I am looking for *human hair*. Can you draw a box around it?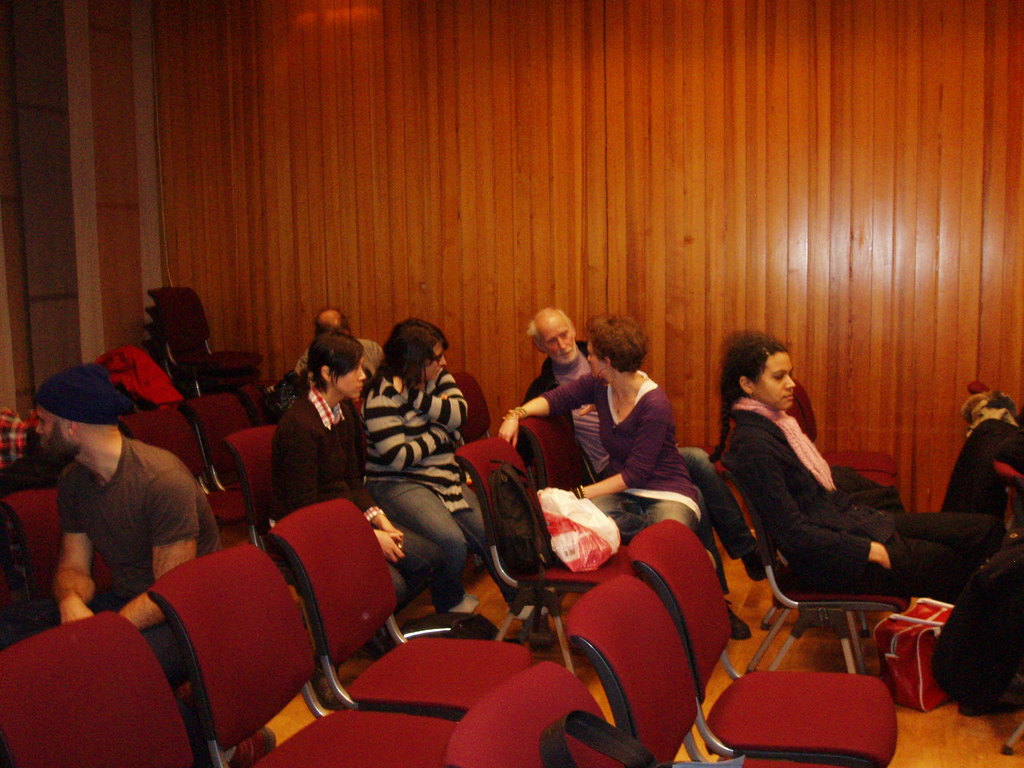
Sure, the bounding box is 374/323/449/406.
